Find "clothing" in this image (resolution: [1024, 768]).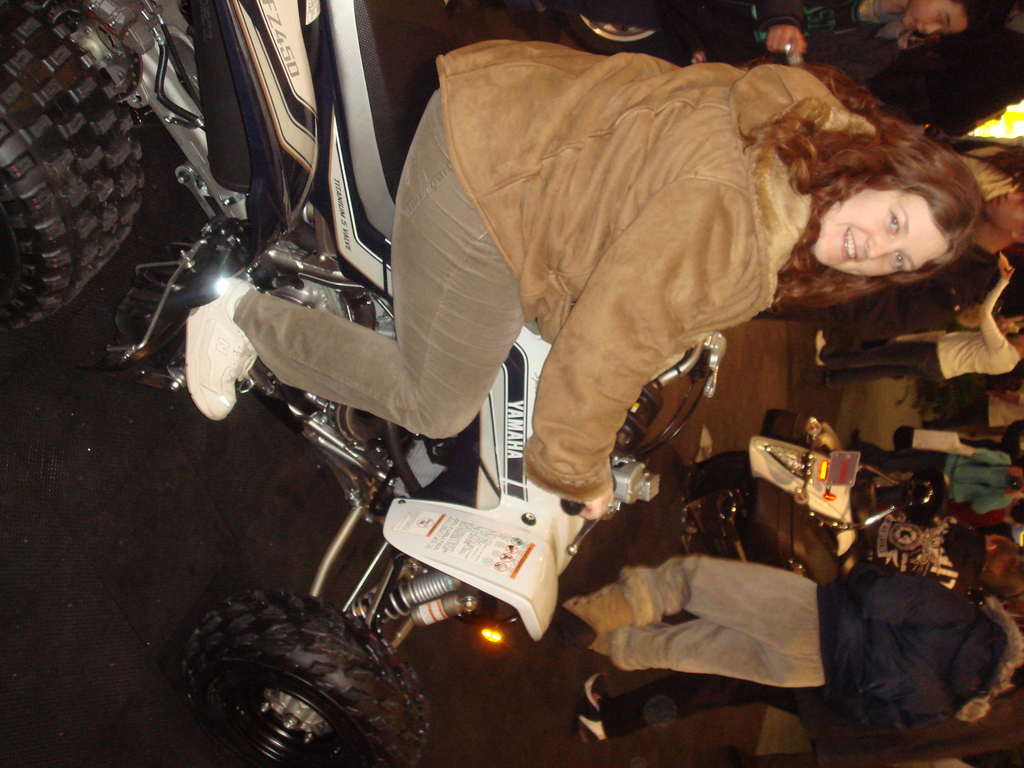
bbox=(232, 40, 876, 504).
